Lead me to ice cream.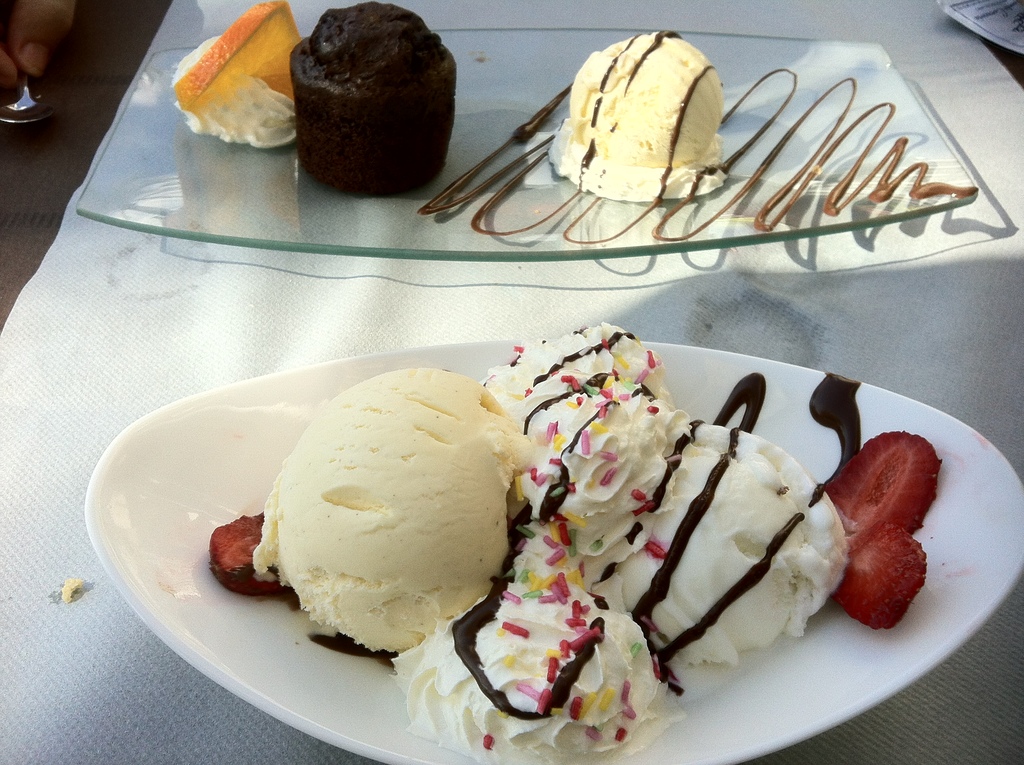
Lead to bbox=[291, 0, 457, 202].
